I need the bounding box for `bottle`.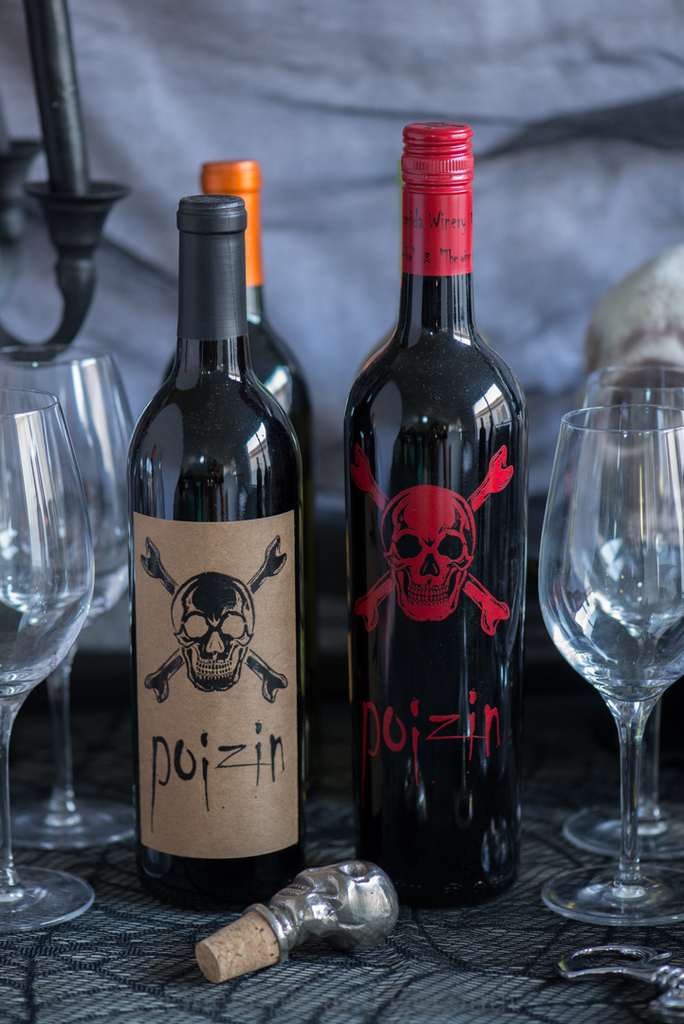
Here it is: [left=120, top=185, right=314, bottom=910].
